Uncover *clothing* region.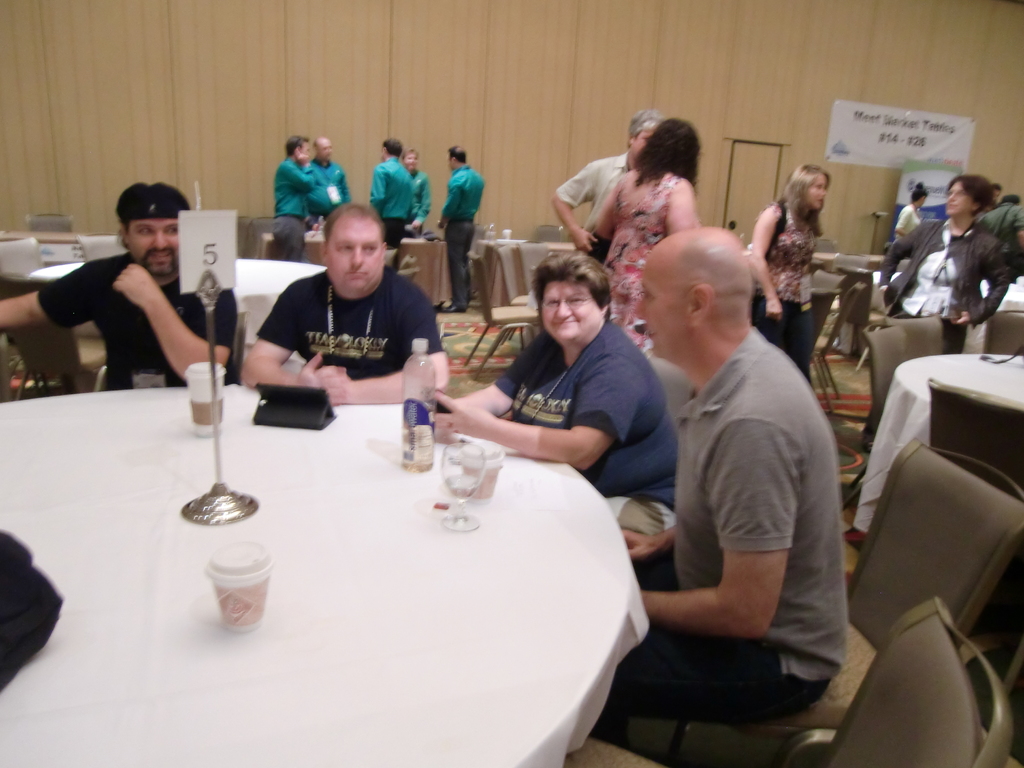
Uncovered: [594,168,687,347].
